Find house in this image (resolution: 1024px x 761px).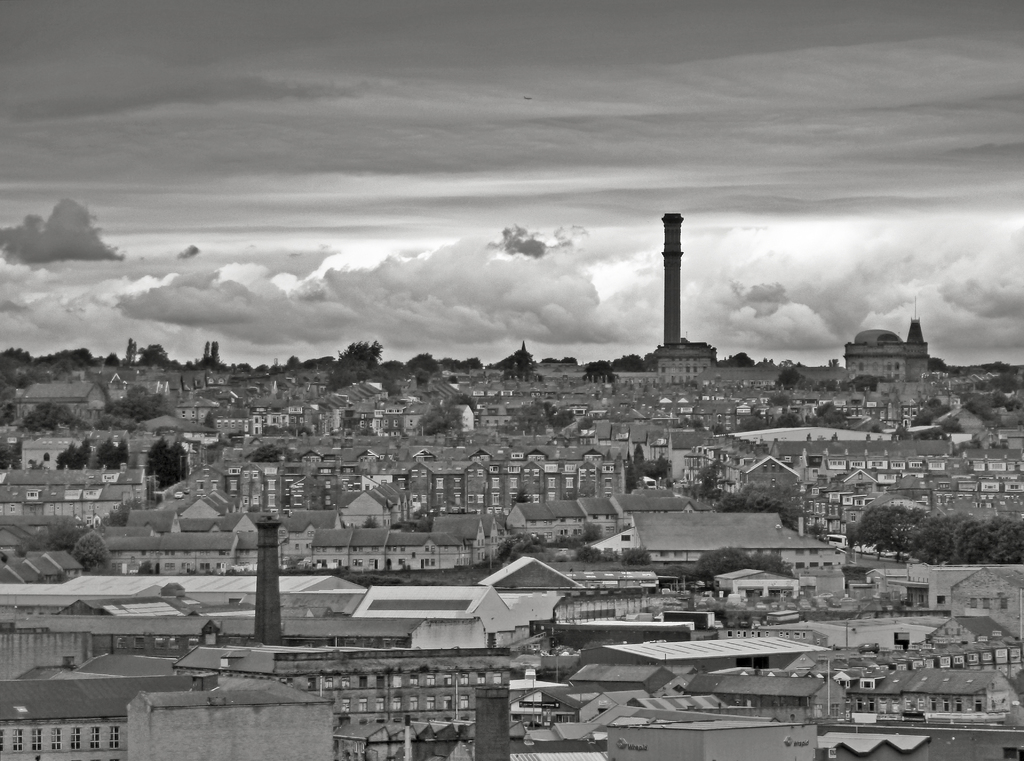
bbox=(844, 322, 931, 379).
